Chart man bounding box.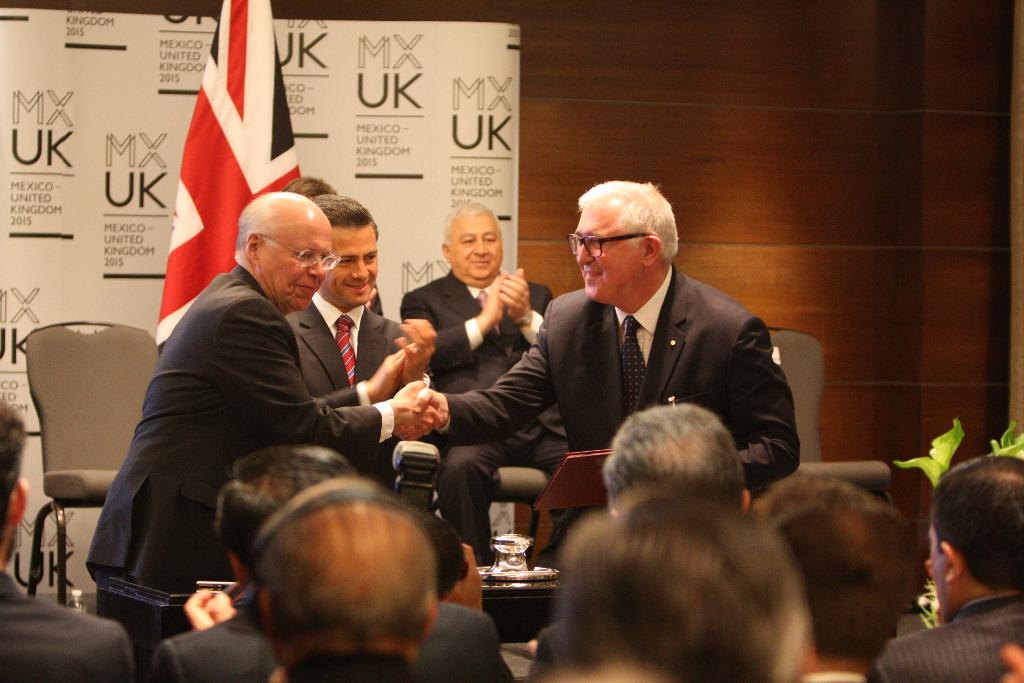
Charted: l=400, t=195, r=570, b=558.
